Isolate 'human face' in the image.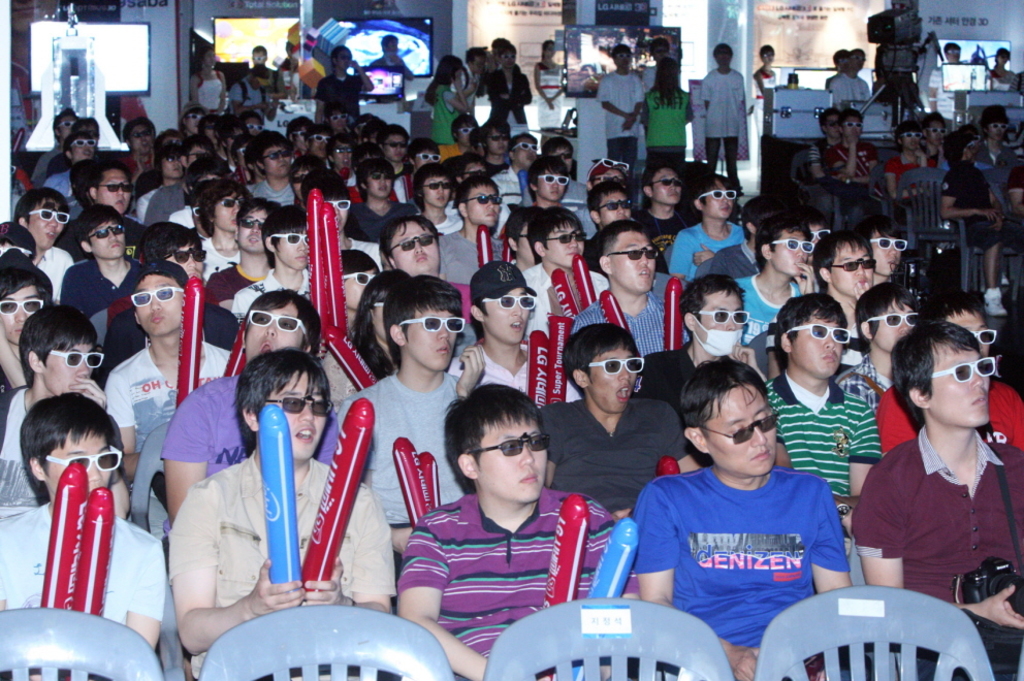
Isolated region: box=[652, 167, 684, 204].
